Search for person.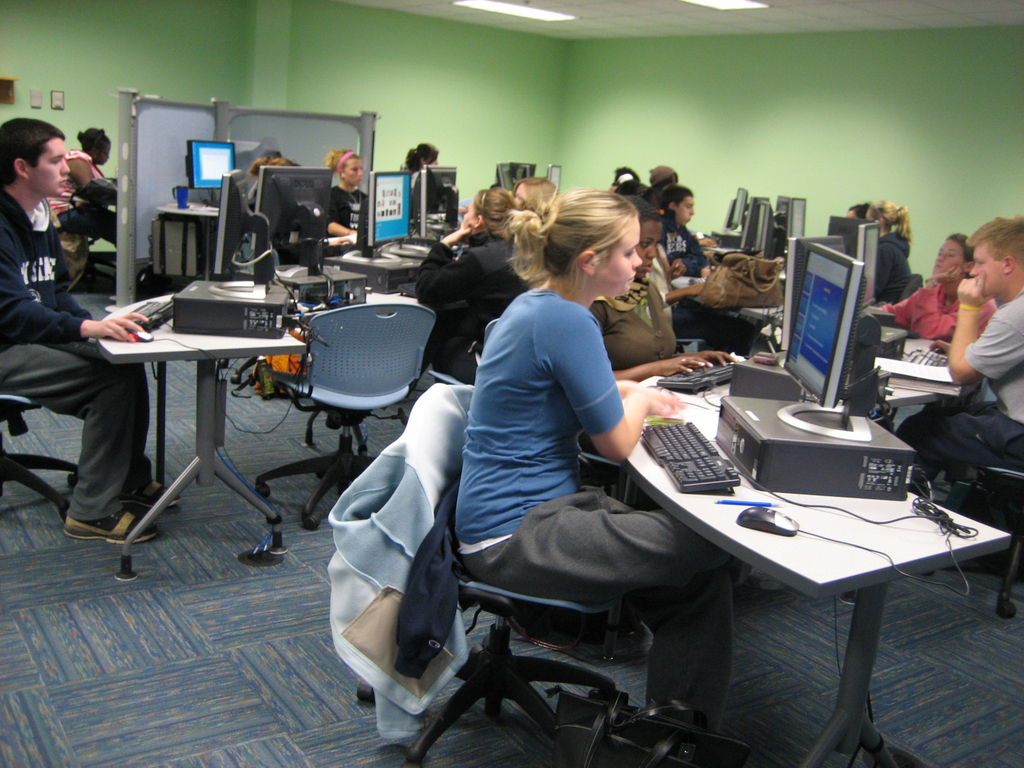
Found at box(588, 195, 735, 380).
